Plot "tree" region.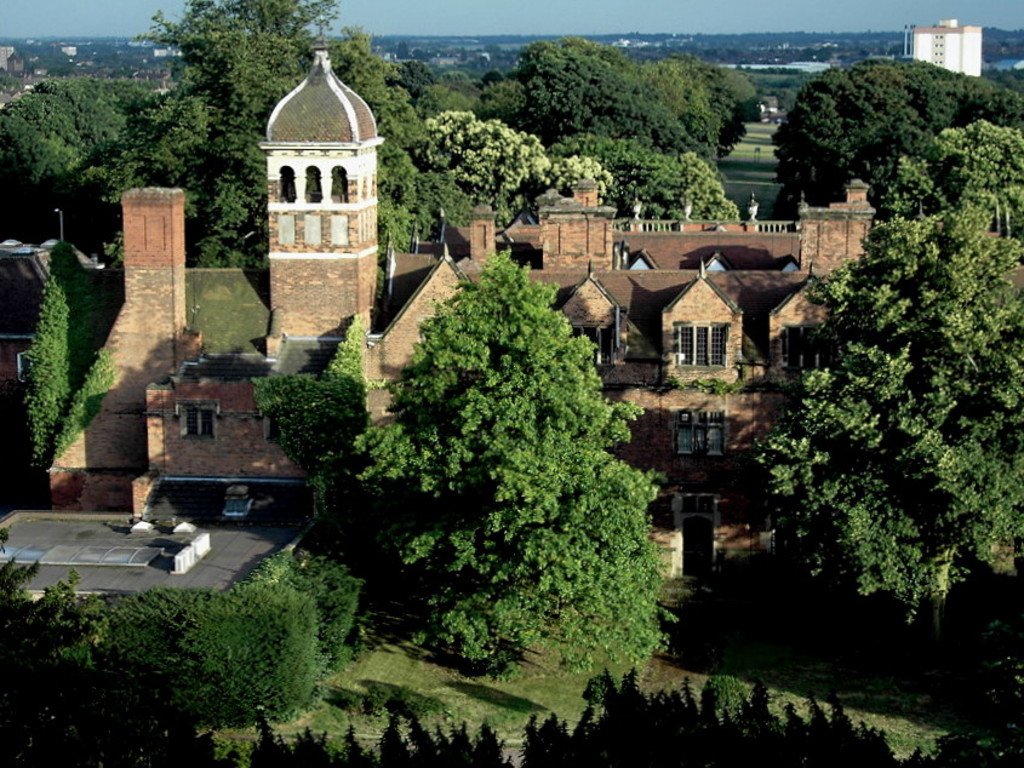
Plotted at (x1=755, y1=115, x2=1023, y2=625).
